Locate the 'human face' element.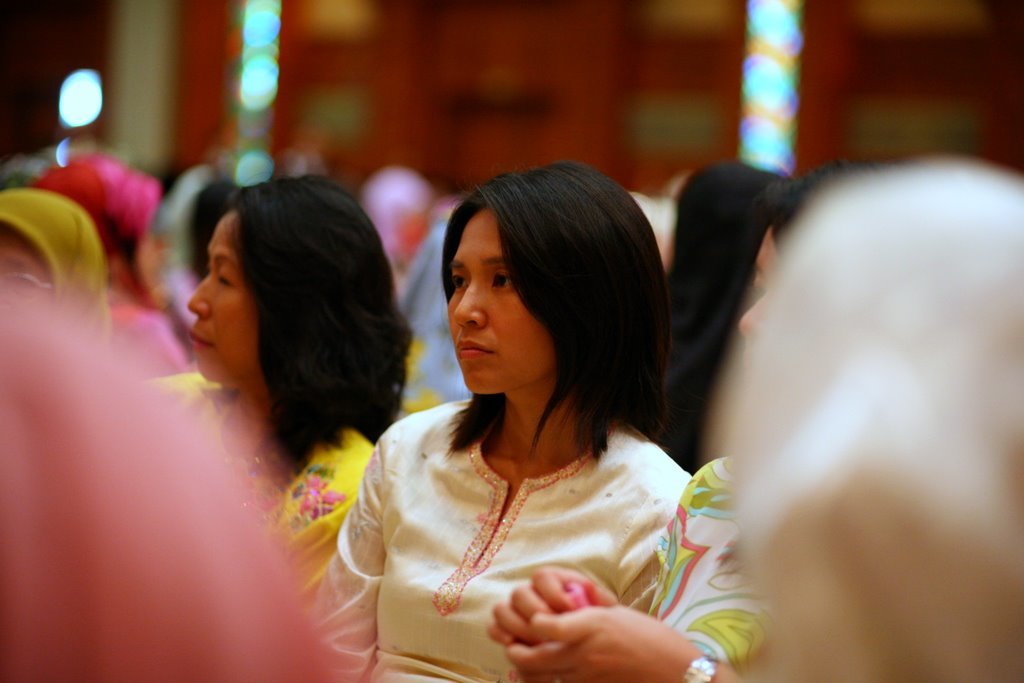
Element bbox: {"left": 188, "top": 209, "right": 257, "bottom": 389}.
